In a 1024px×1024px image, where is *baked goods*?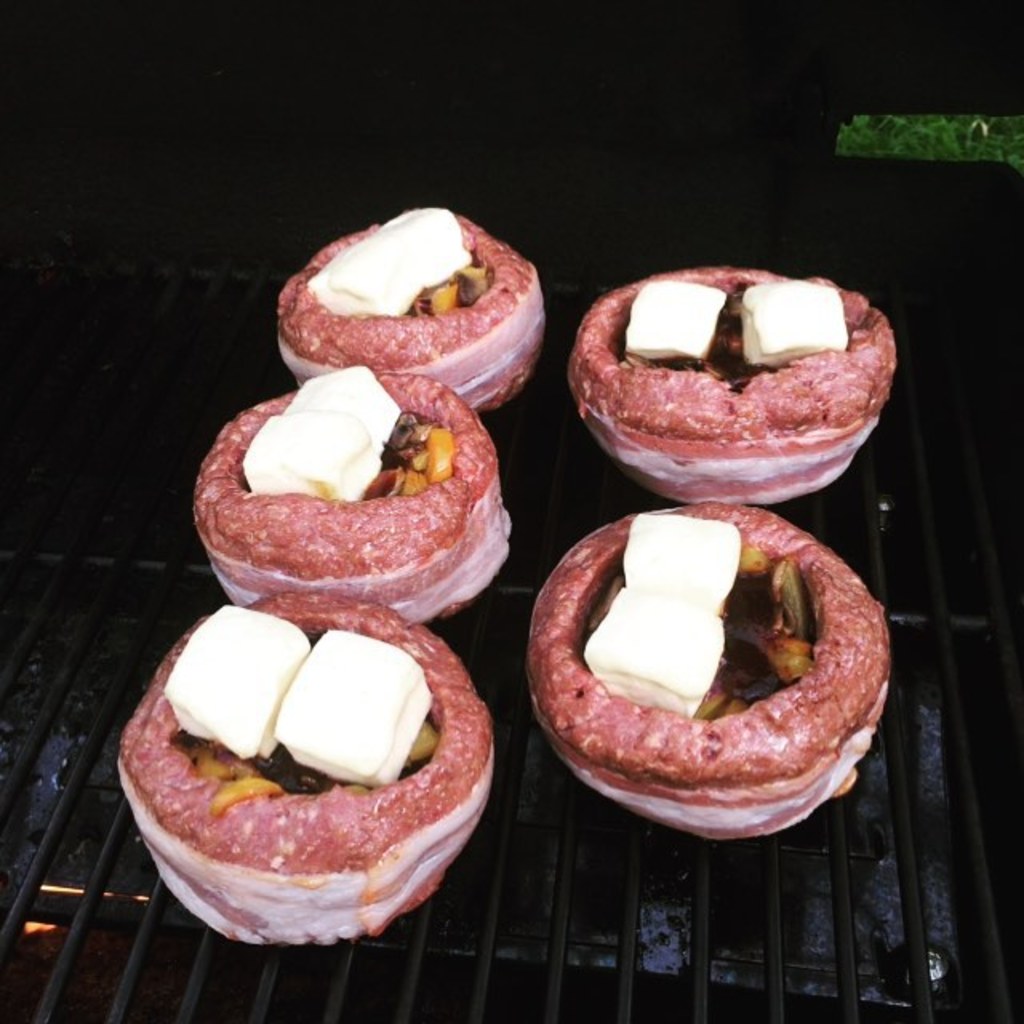
(518,491,894,838).
